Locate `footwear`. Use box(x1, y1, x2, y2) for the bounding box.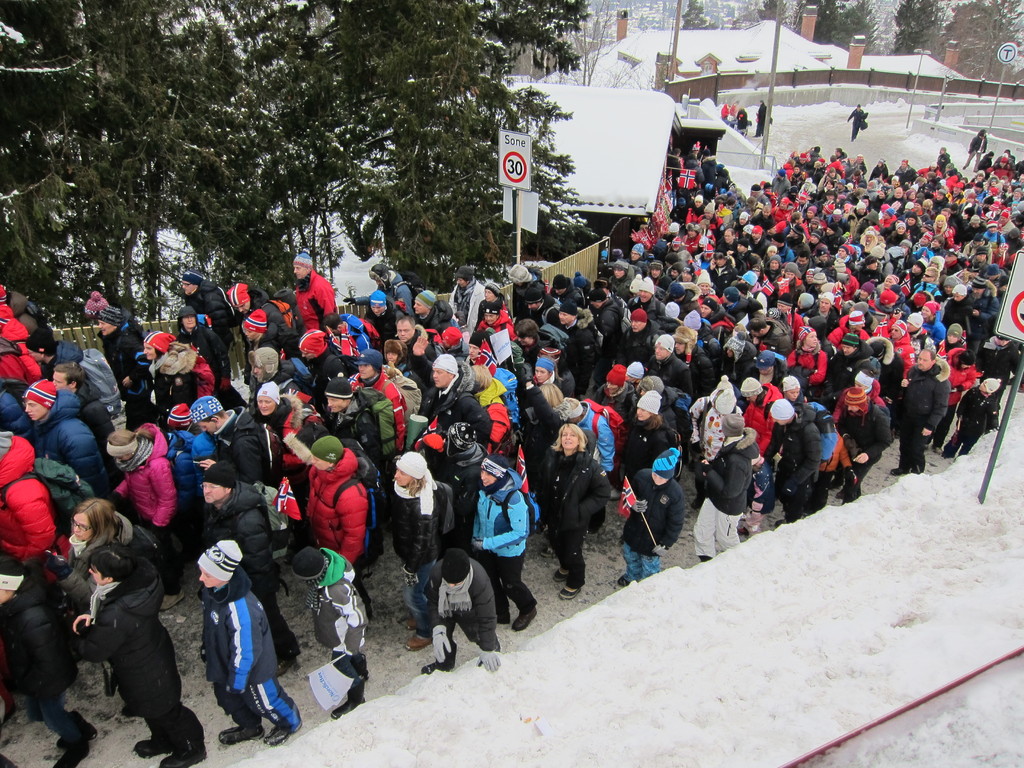
box(693, 498, 701, 508).
